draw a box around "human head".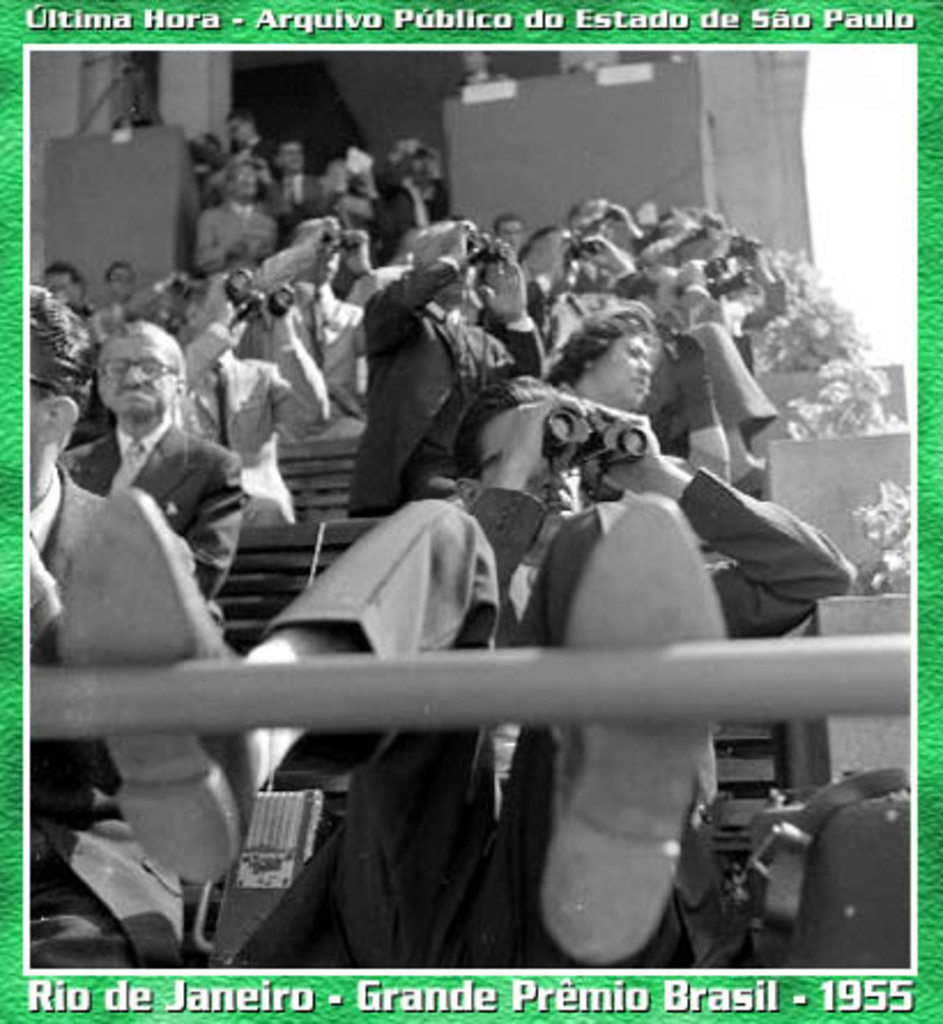
[x1=292, y1=219, x2=340, y2=288].
